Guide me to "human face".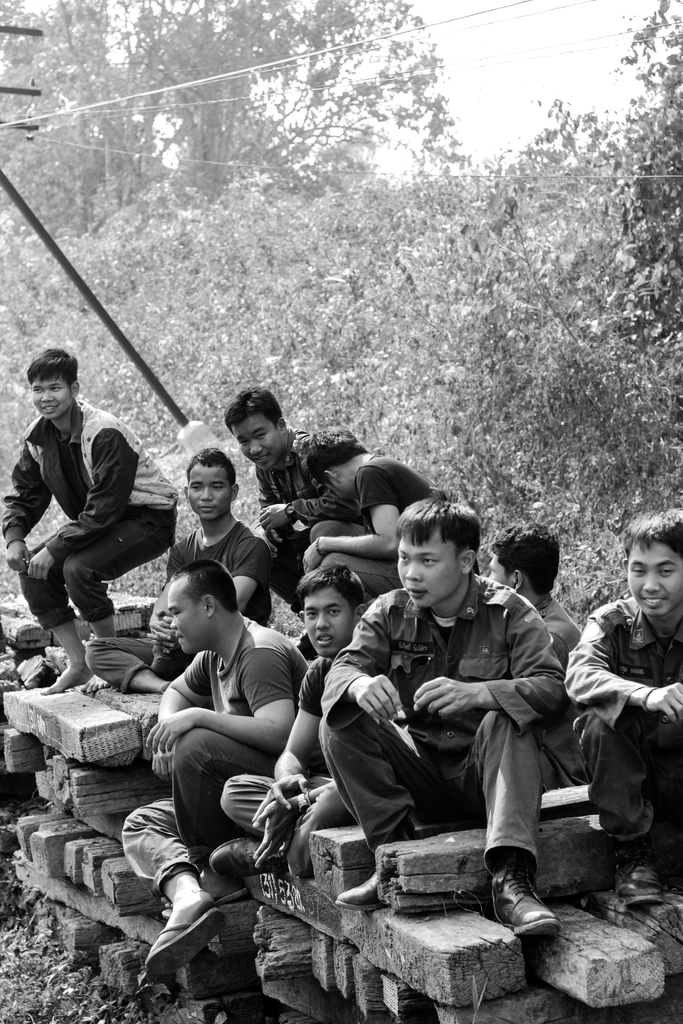
Guidance: 302, 586, 351, 659.
